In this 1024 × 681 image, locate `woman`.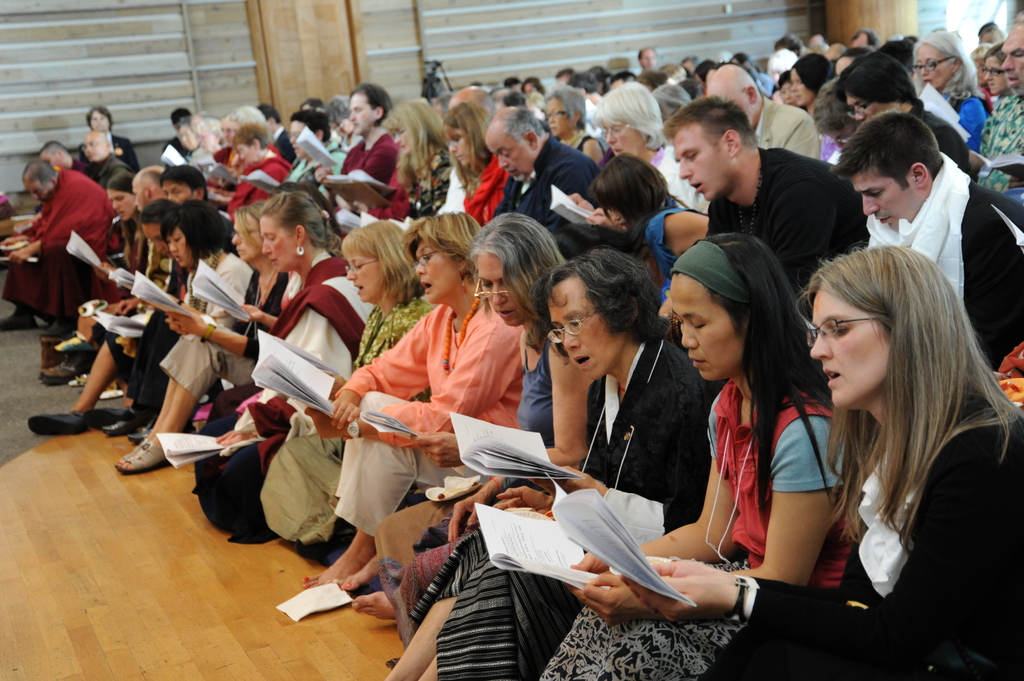
Bounding box: left=260, top=220, right=438, bottom=549.
